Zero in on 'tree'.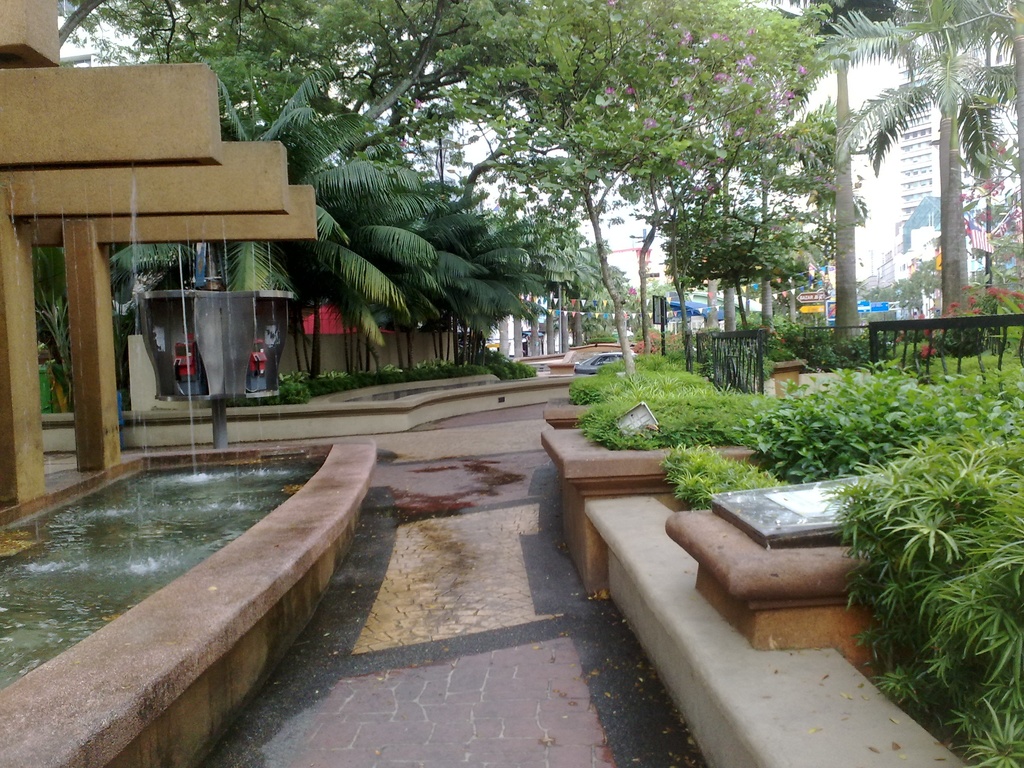
Zeroed in: [790,0,1023,315].
